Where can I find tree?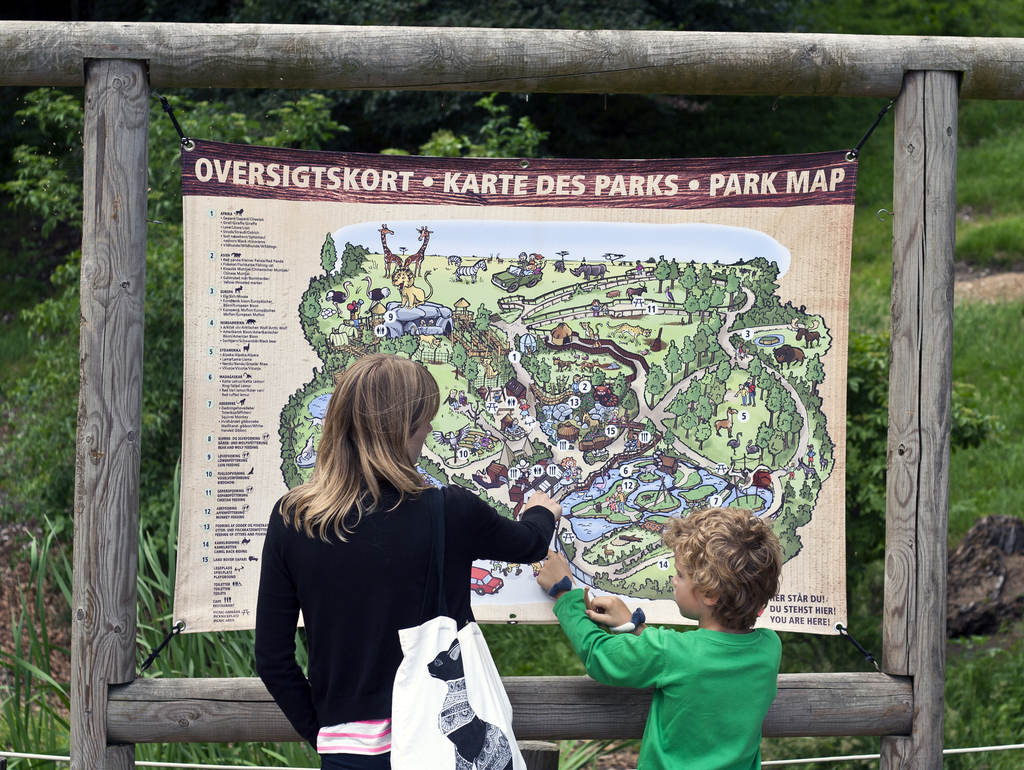
You can find it at bbox(701, 368, 714, 385).
